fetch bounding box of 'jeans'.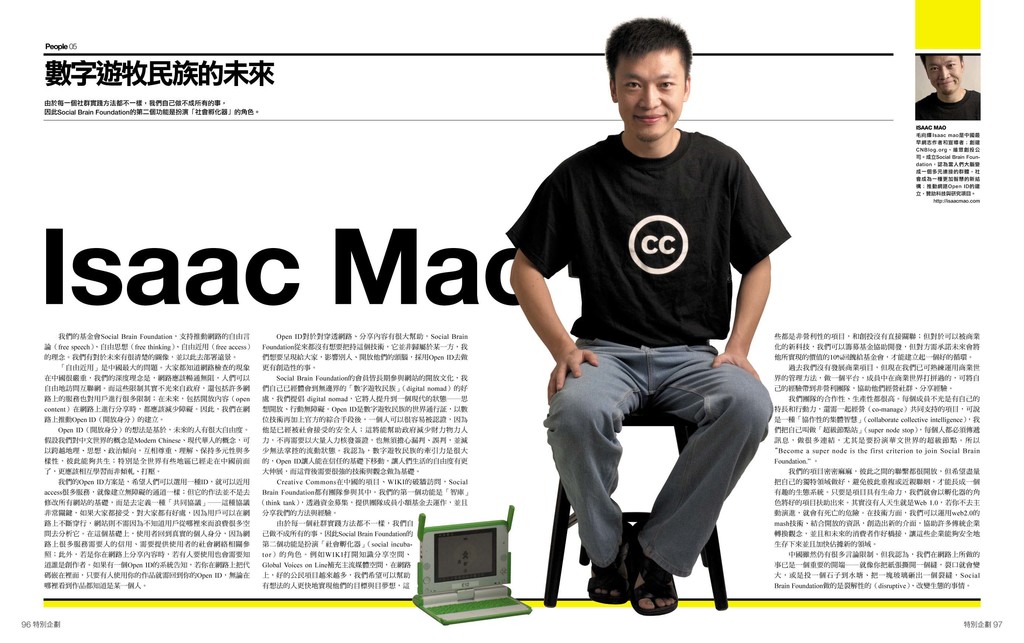
Bbox: left=534, top=329, right=775, bottom=571.
